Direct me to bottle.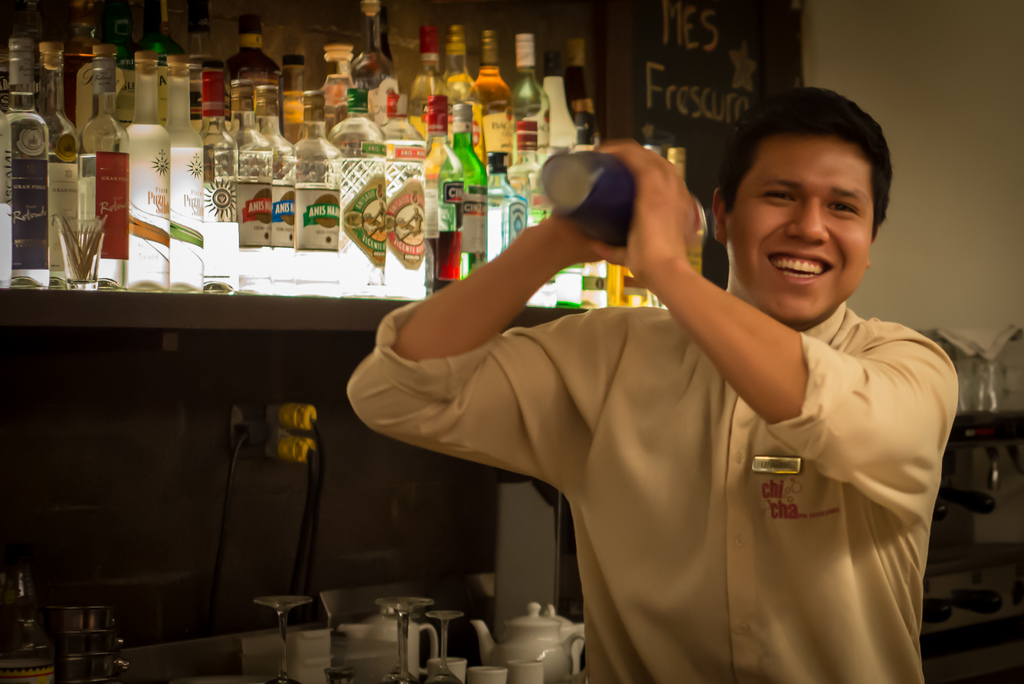
Direction: crop(541, 49, 577, 155).
